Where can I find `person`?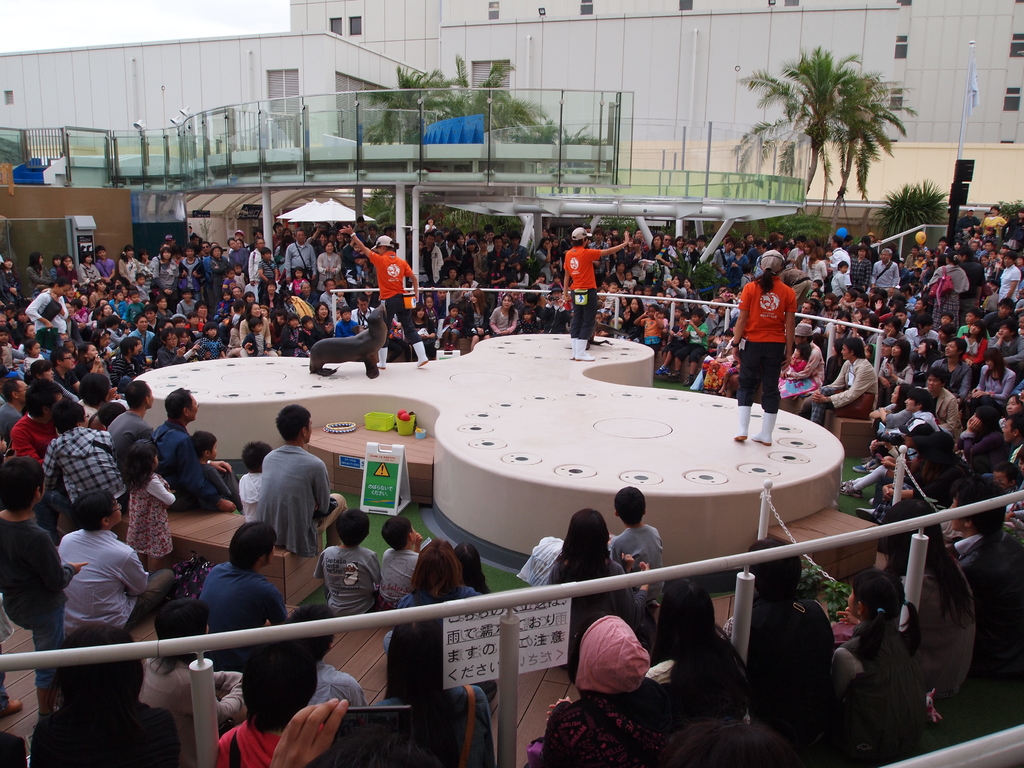
You can find it at {"x1": 425, "y1": 221, "x2": 440, "y2": 236}.
